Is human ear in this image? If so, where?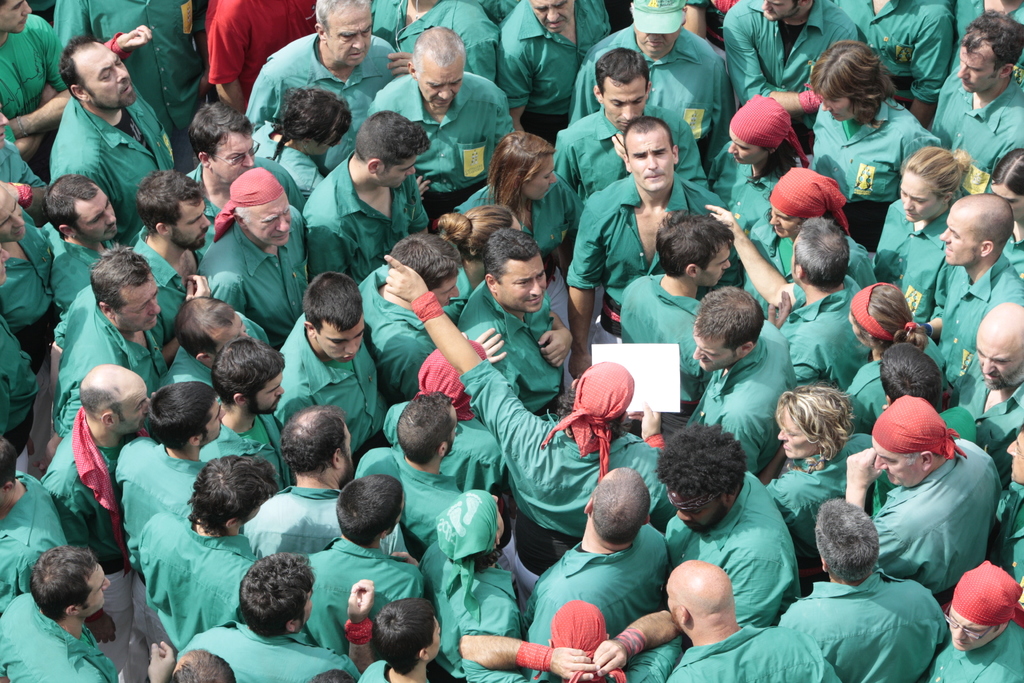
Yes, at pyautogui.locateOnScreen(102, 413, 113, 427).
